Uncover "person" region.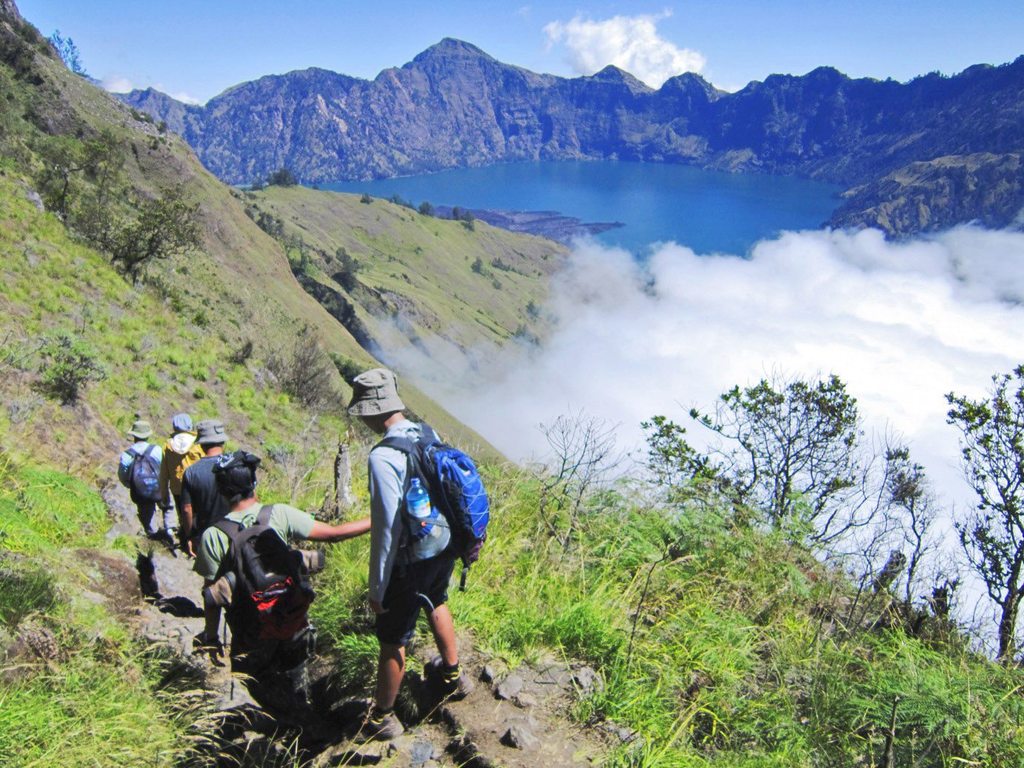
Uncovered: x1=173 y1=421 x2=243 y2=572.
